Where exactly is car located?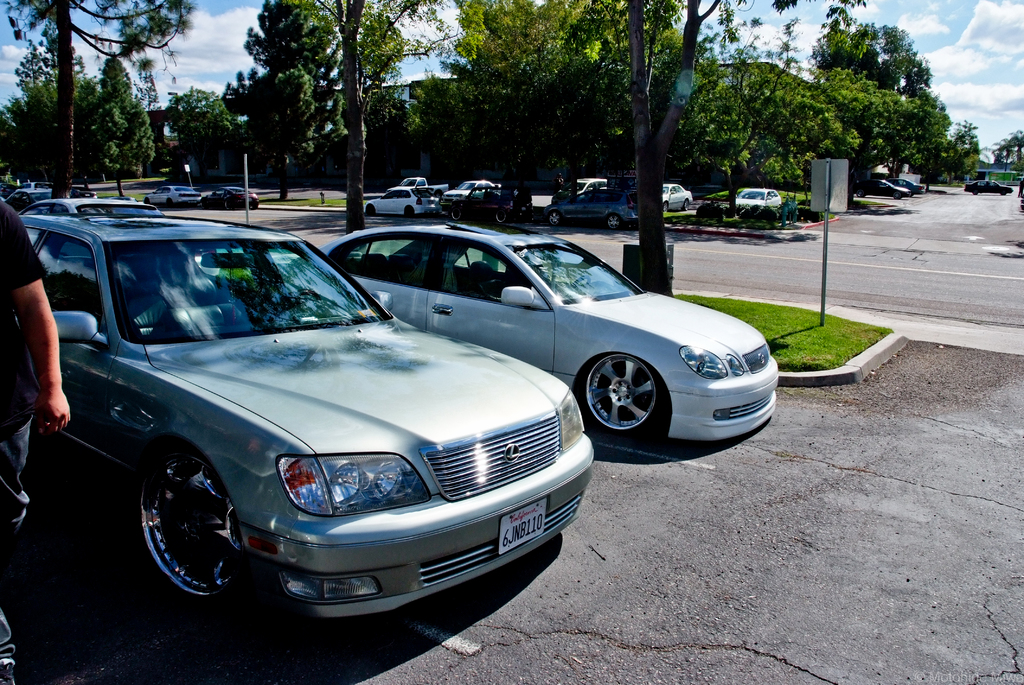
Its bounding box is crop(543, 187, 639, 230).
